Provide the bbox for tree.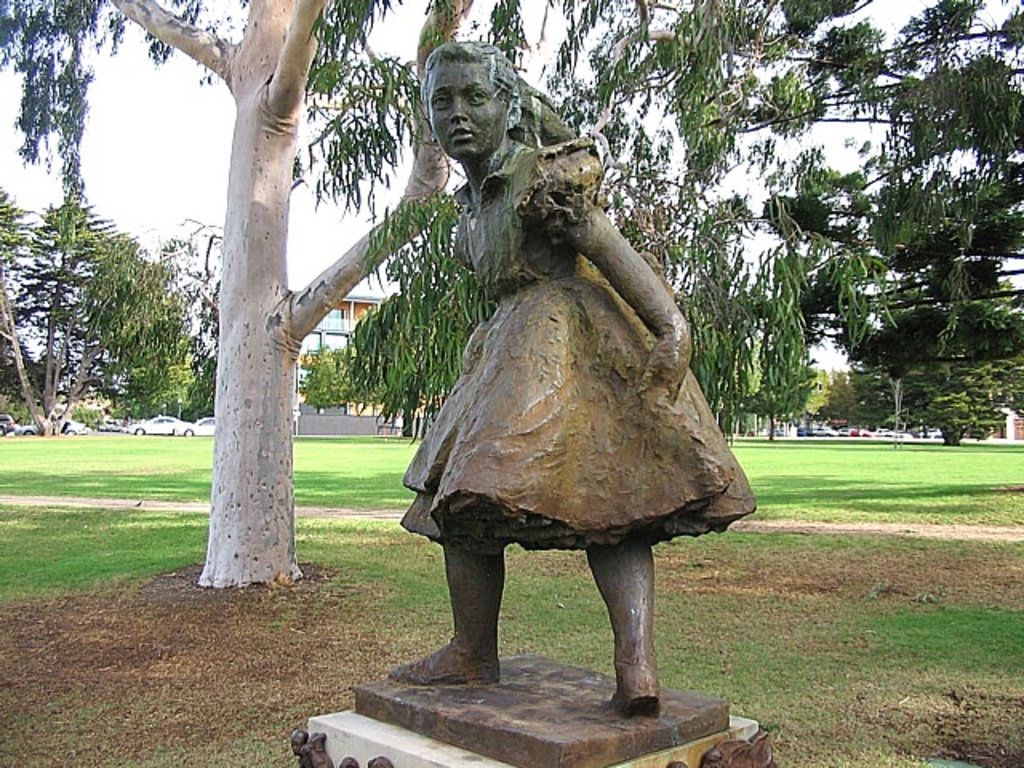
rect(832, 370, 862, 422).
